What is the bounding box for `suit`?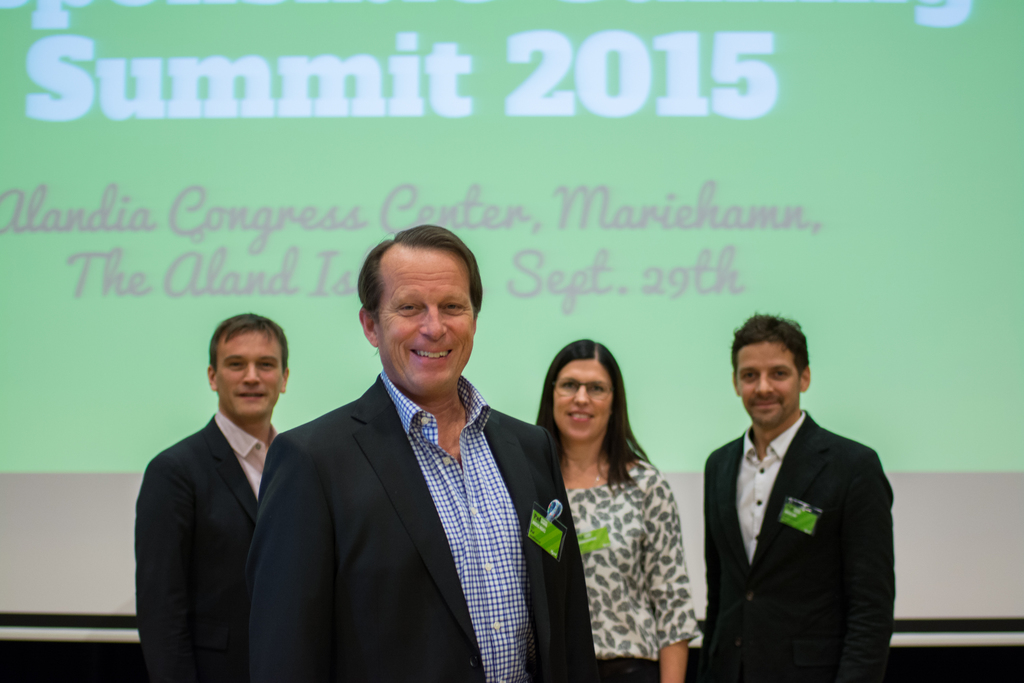
<bbox>684, 380, 899, 653</bbox>.
